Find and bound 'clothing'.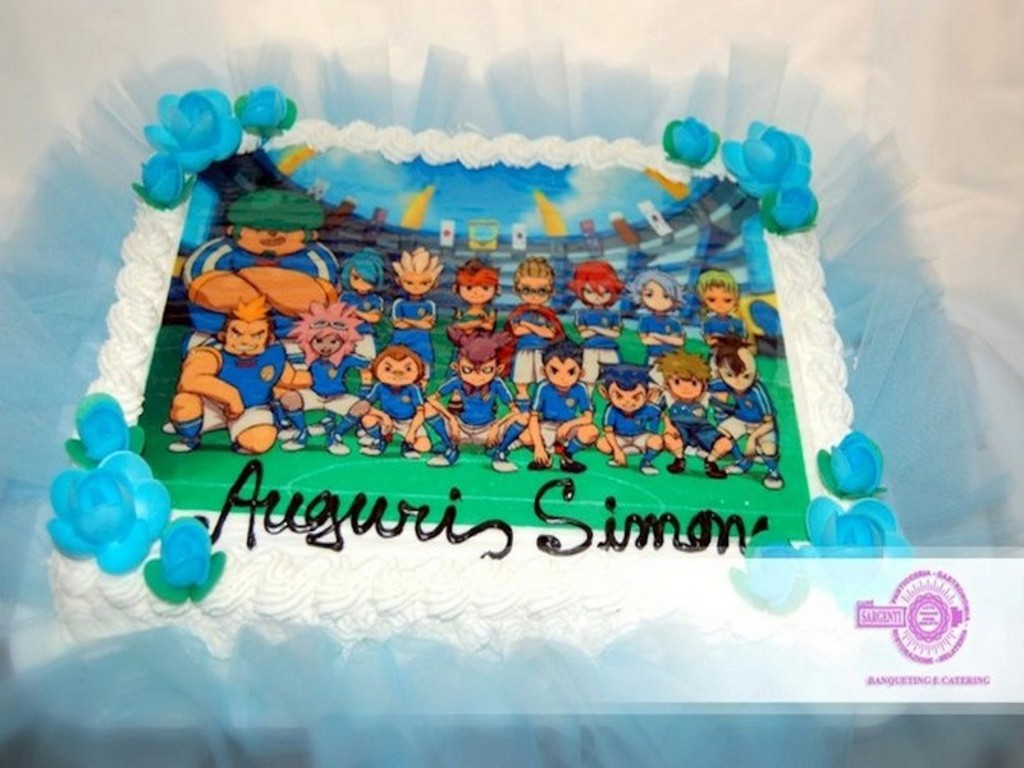
Bound: {"x1": 704, "y1": 376, "x2": 777, "y2": 449}.
